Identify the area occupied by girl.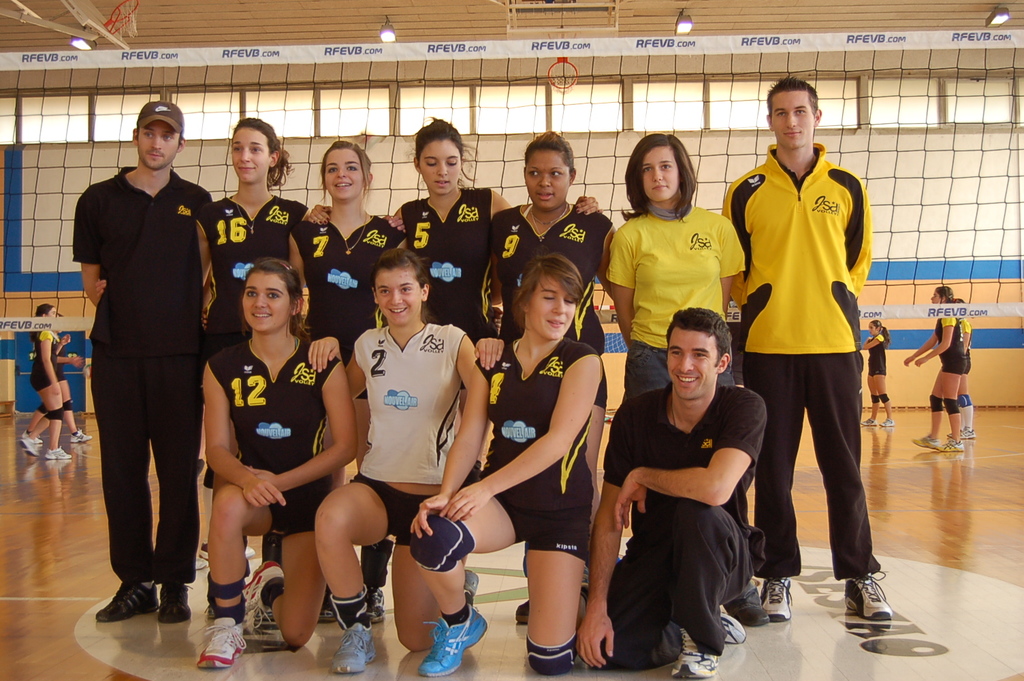
Area: <box>321,244,502,666</box>.
